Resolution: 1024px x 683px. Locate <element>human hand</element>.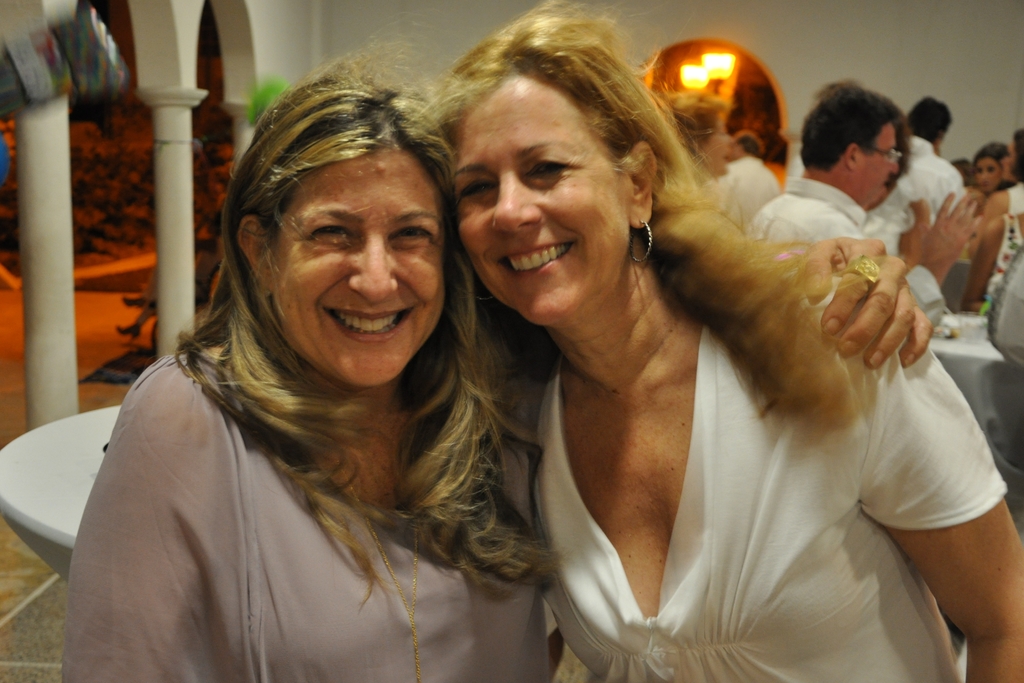
select_region(812, 243, 957, 384).
